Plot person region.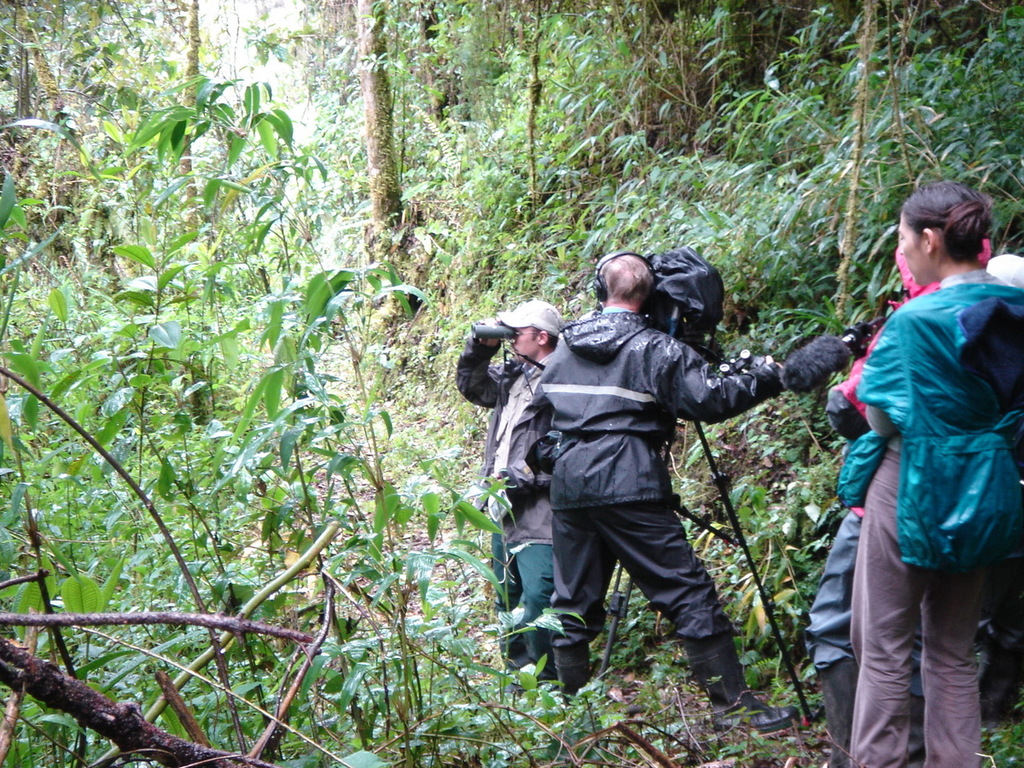
Plotted at Rect(456, 299, 566, 694).
